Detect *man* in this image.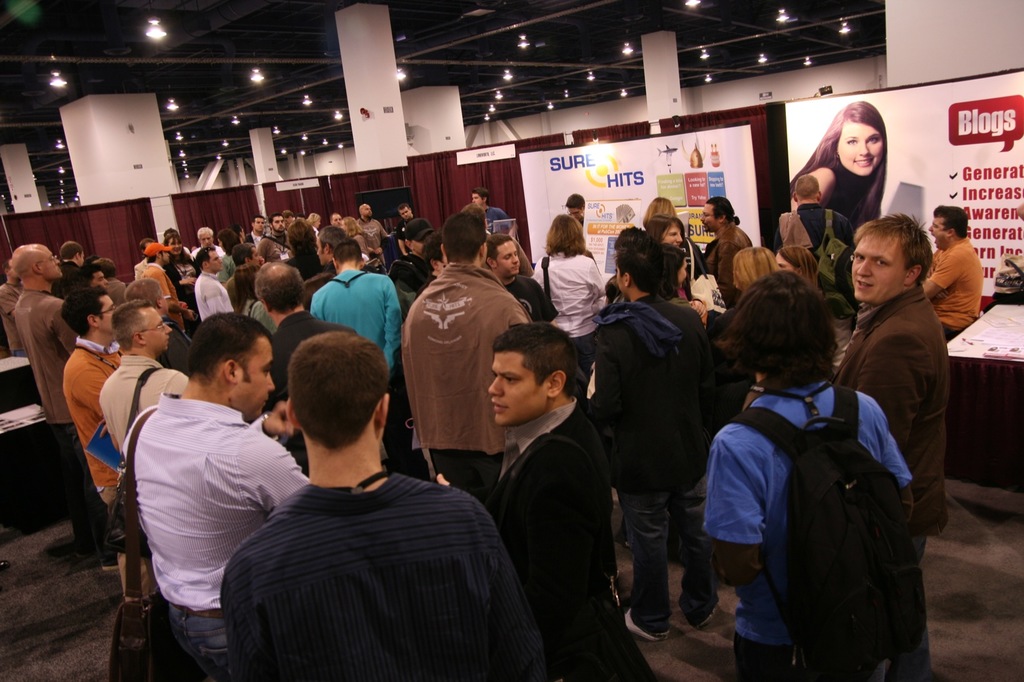
Detection: <box>99,296,189,470</box>.
